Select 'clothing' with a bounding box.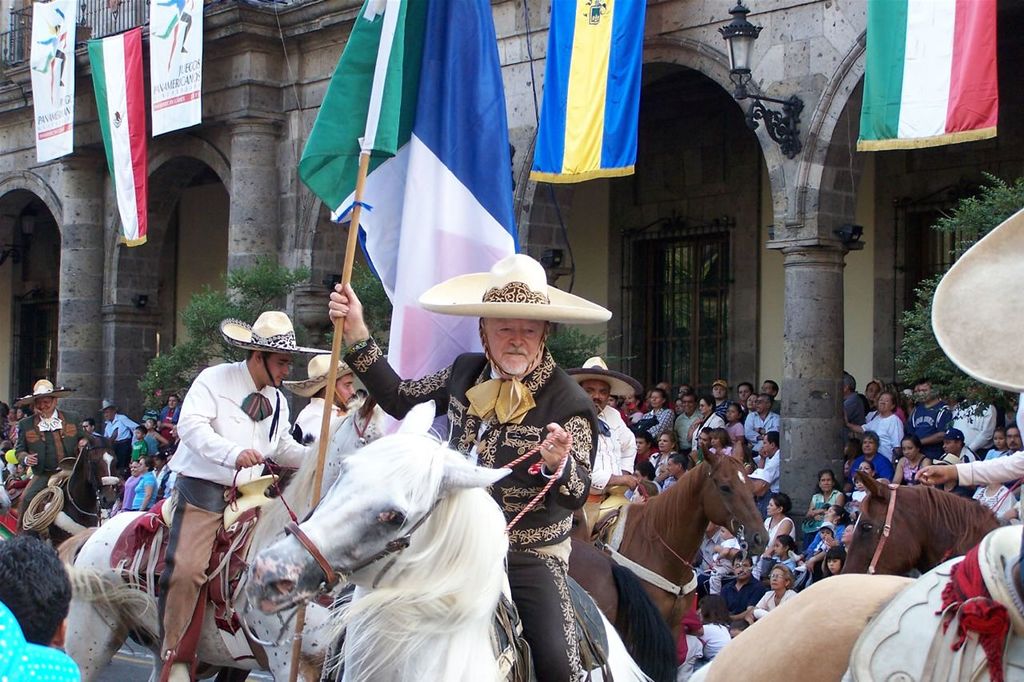
<bbox>122, 475, 137, 514</bbox>.
